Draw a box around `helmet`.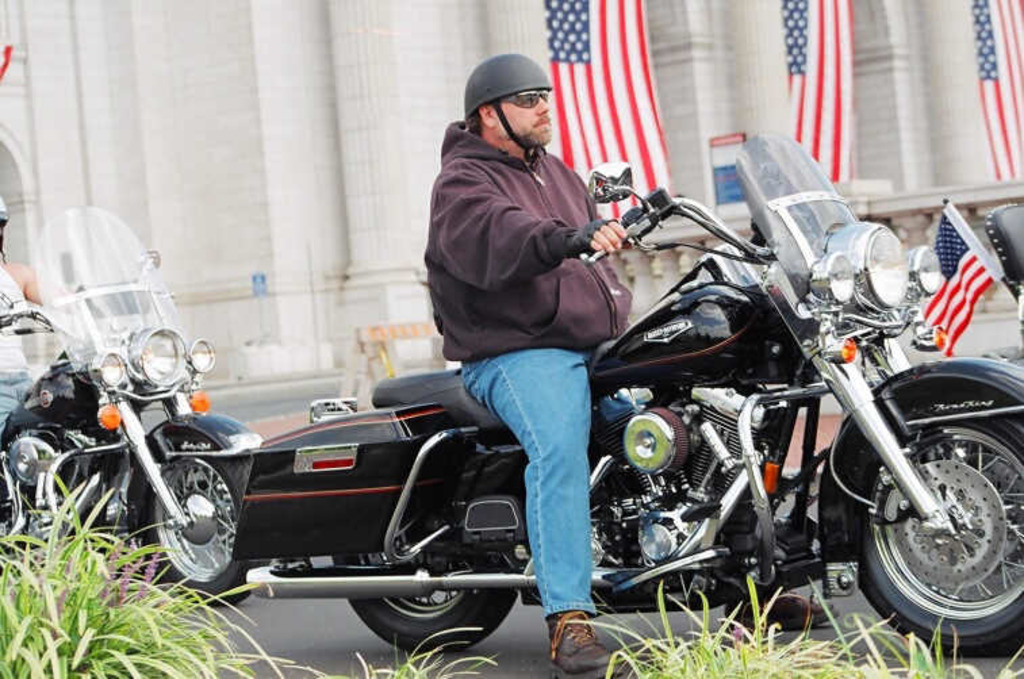
bbox(0, 199, 14, 253).
